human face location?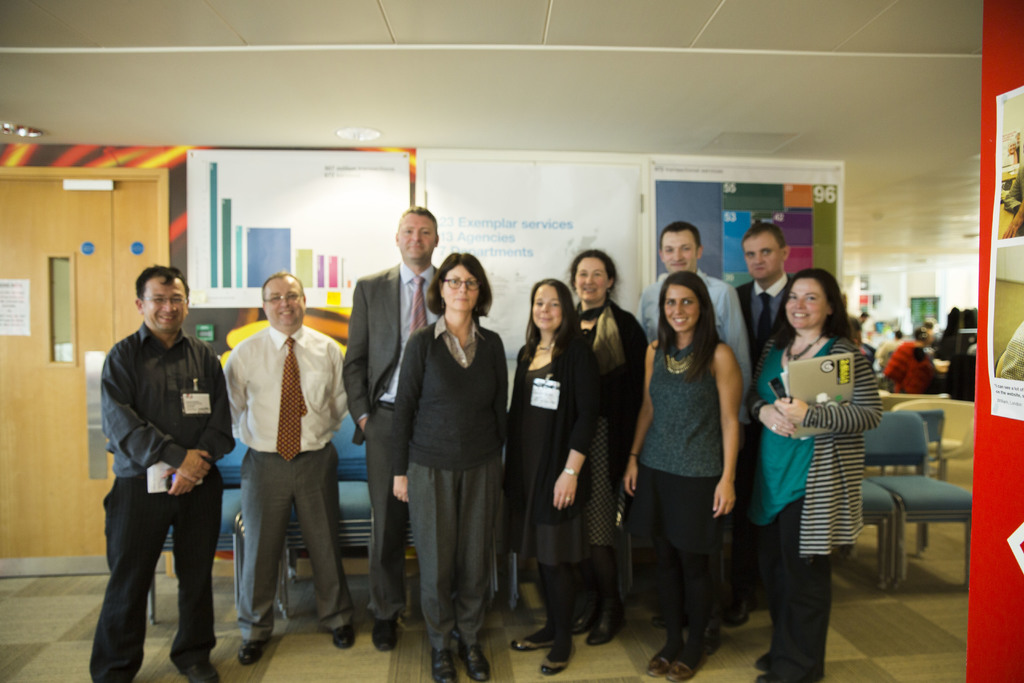
BBox(397, 213, 435, 265)
